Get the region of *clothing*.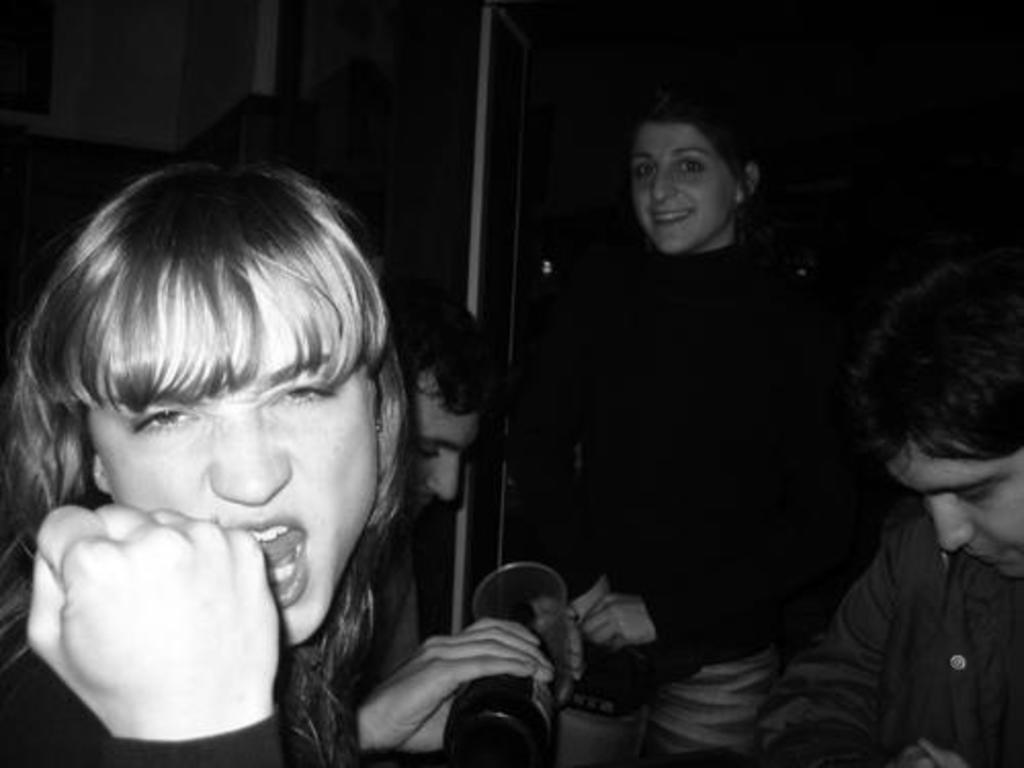
BBox(522, 225, 885, 766).
